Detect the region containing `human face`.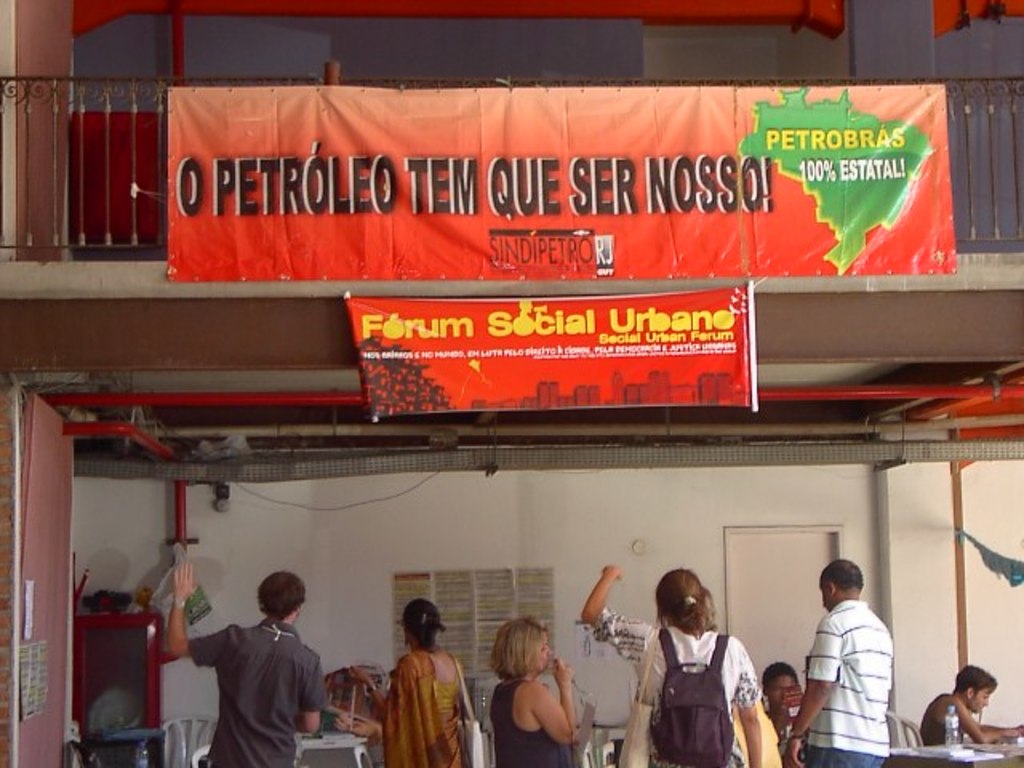
[x1=771, y1=675, x2=797, y2=714].
